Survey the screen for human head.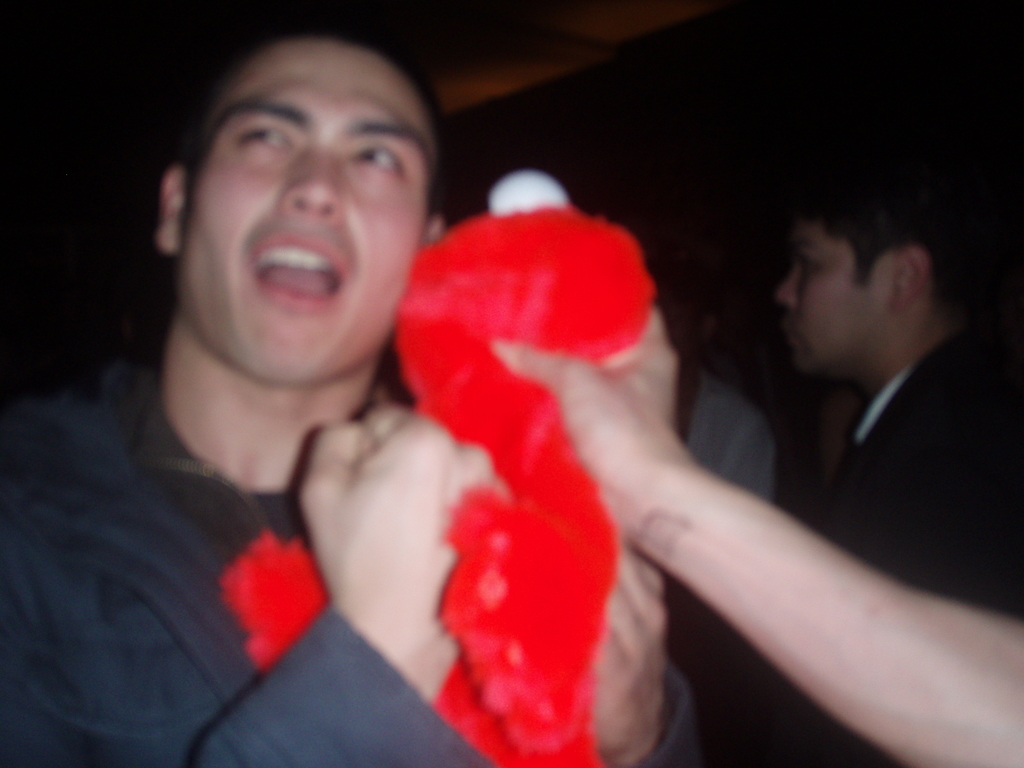
Survey found: l=783, t=162, r=984, b=381.
